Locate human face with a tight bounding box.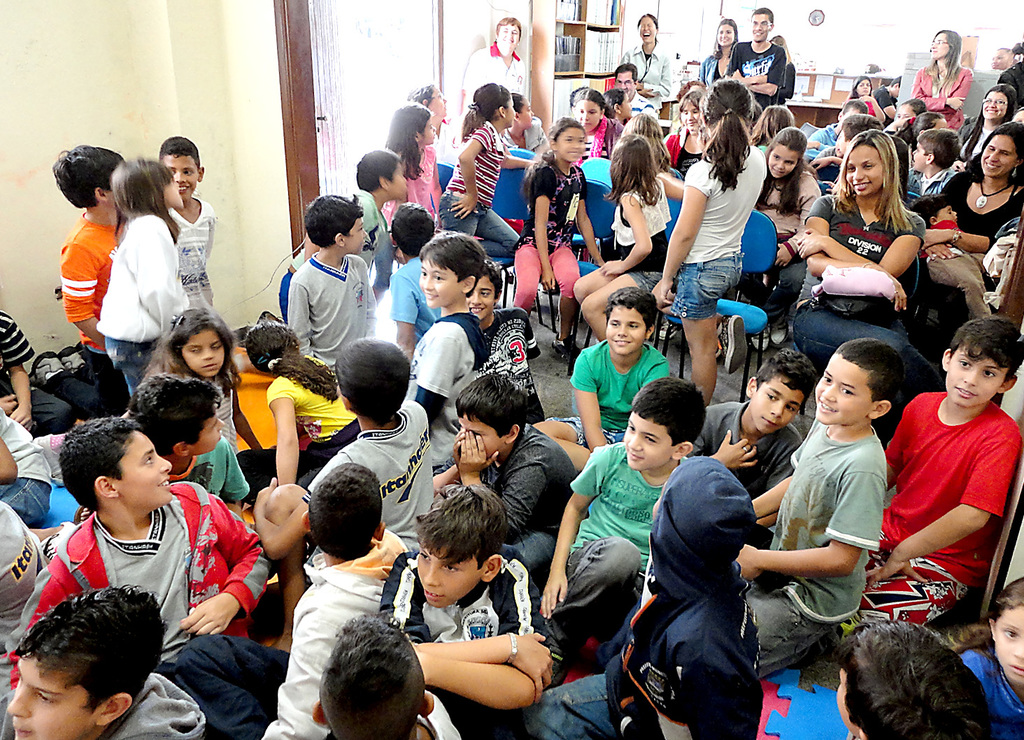
[681,99,704,134].
